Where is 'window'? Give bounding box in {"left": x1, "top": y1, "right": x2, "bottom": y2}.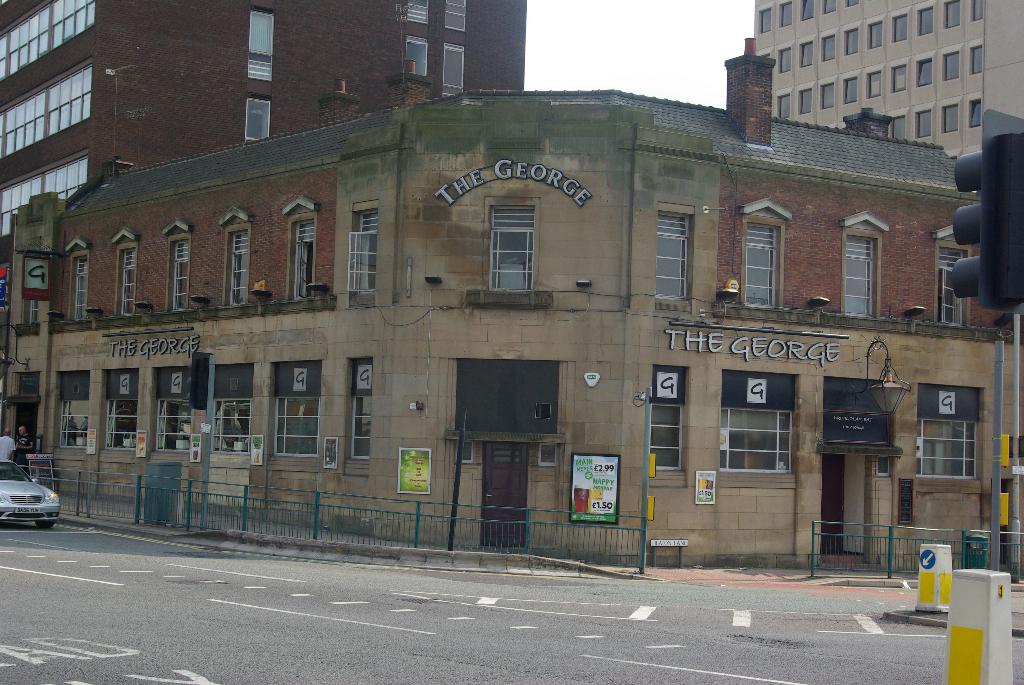
{"left": 406, "top": 38, "right": 431, "bottom": 74}.
